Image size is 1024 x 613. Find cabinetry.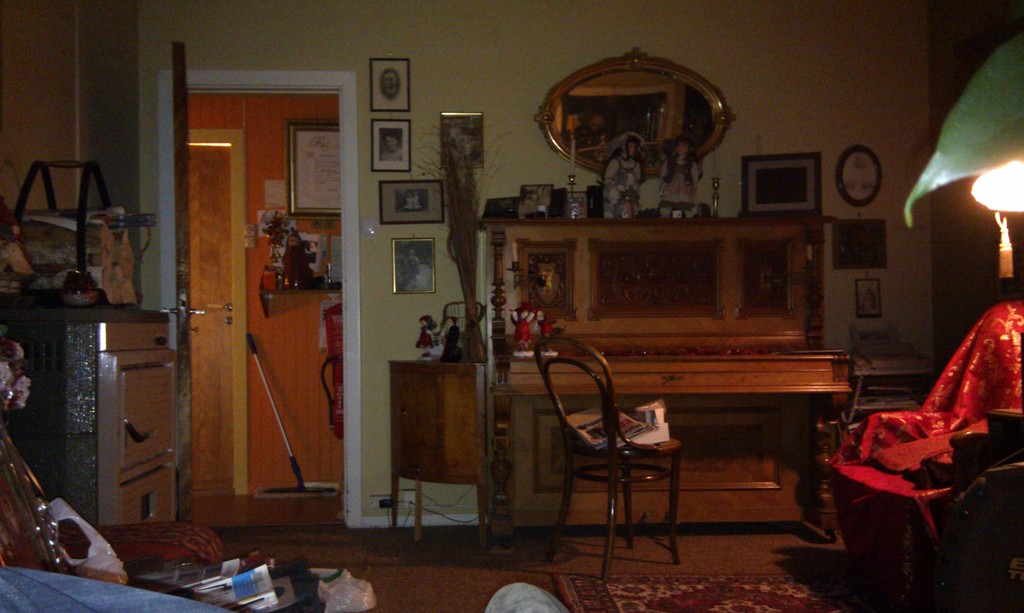
{"left": 509, "top": 209, "right": 868, "bottom": 571}.
